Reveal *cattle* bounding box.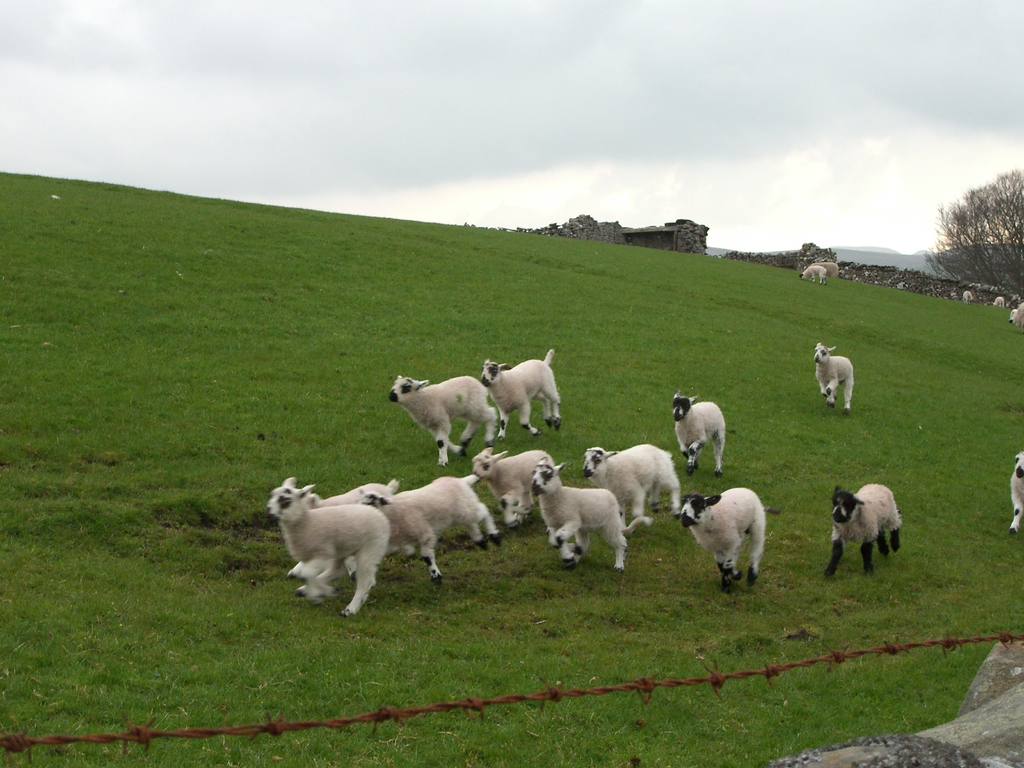
Revealed: <bbox>531, 458, 645, 569</bbox>.
